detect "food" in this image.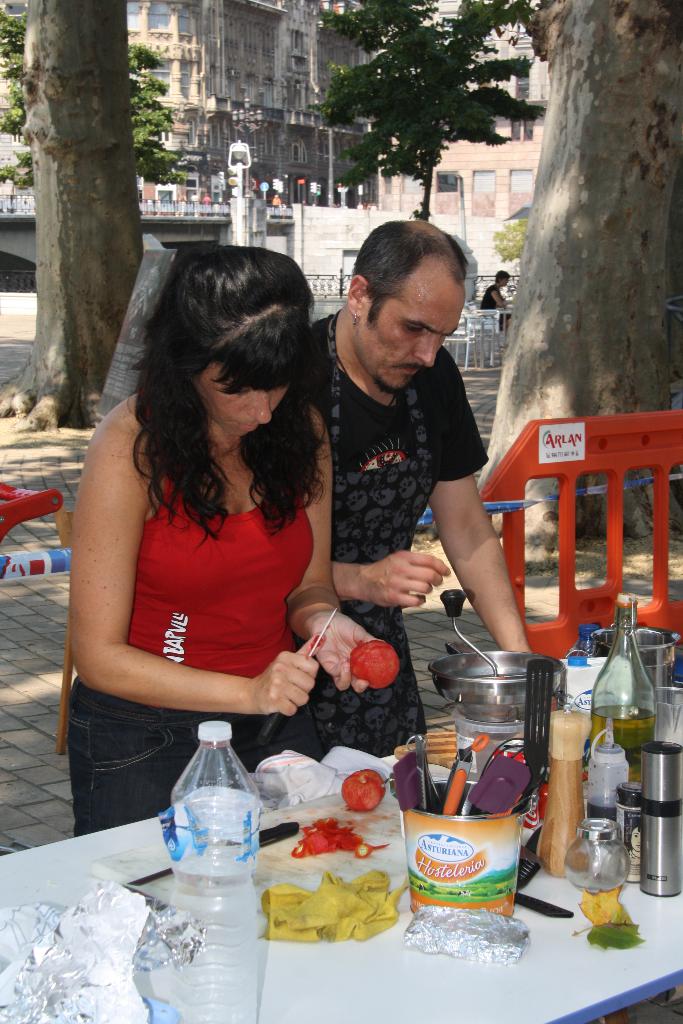
Detection: box=[340, 769, 387, 811].
